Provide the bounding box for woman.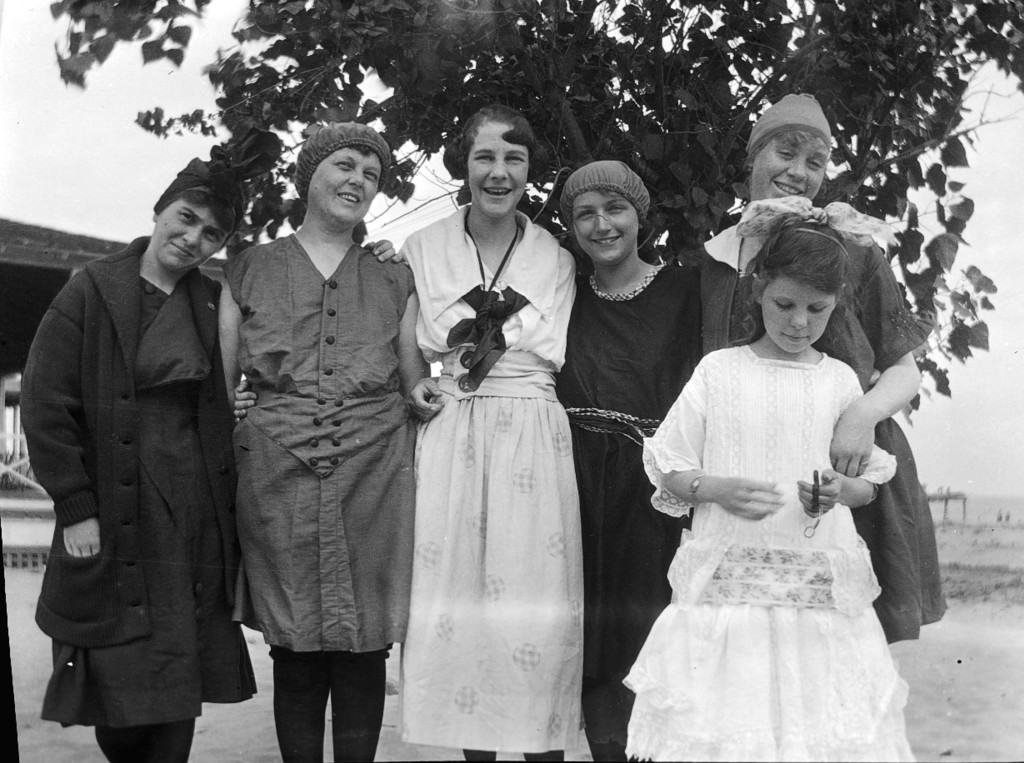
crop(541, 157, 707, 762).
